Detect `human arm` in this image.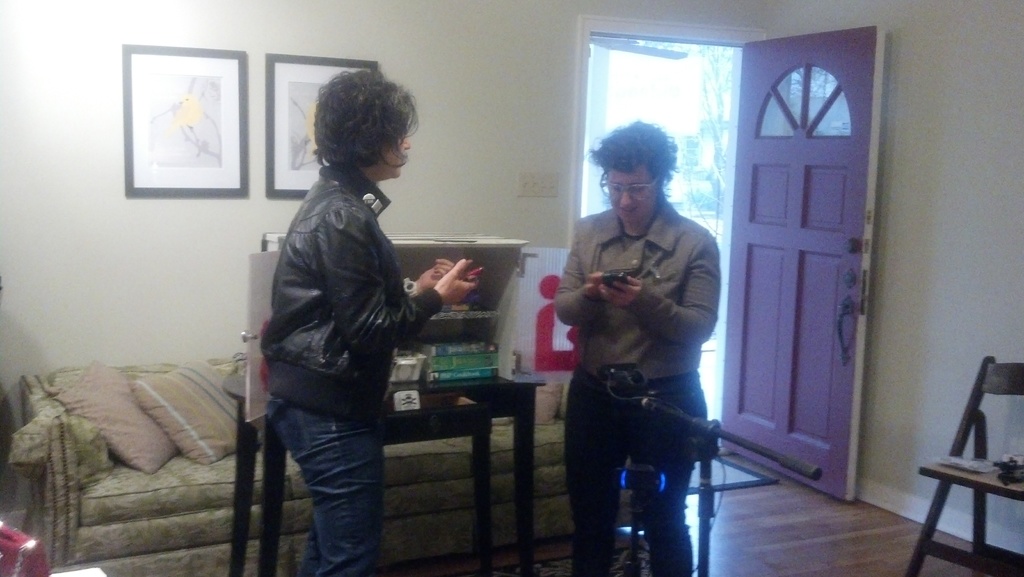
Detection: Rect(319, 219, 476, 366).
